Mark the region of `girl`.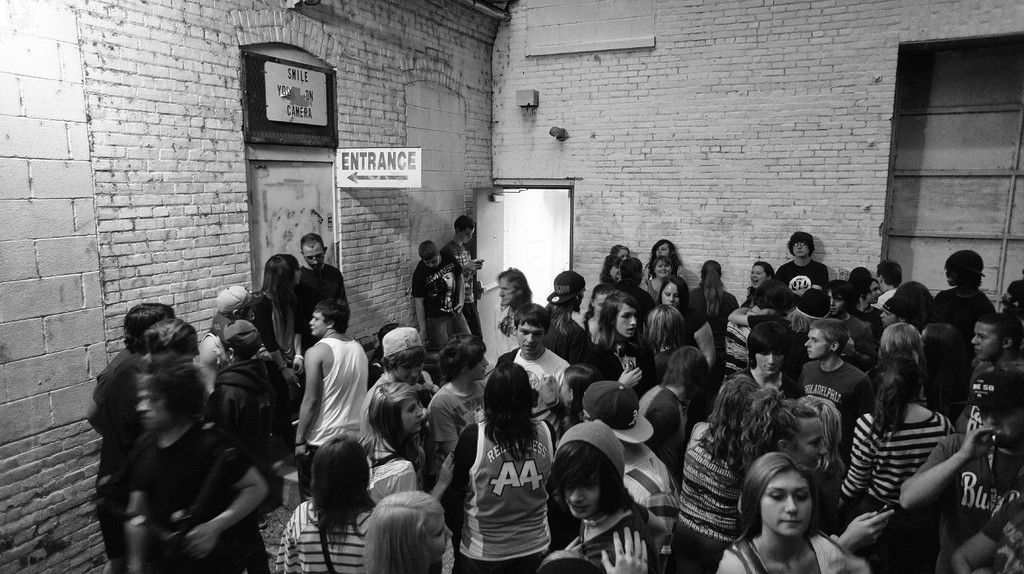
Region: l=714, t=447, r=856, b=573.
